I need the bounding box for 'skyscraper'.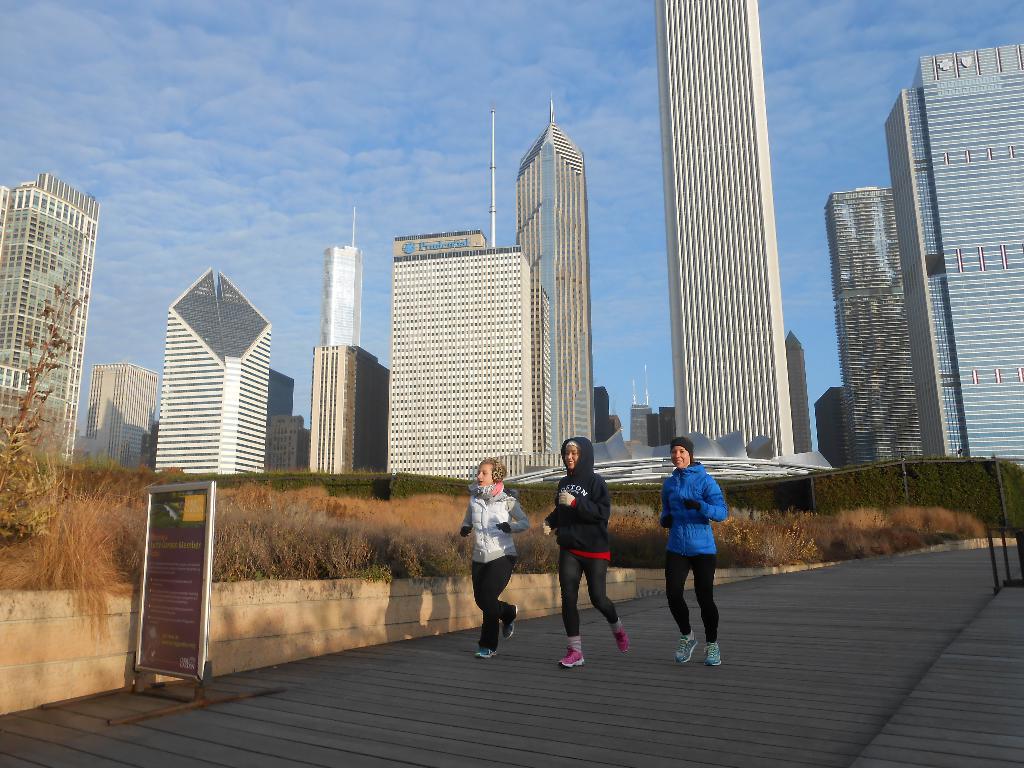
Here it is: region(75, 358, 157, 470).
